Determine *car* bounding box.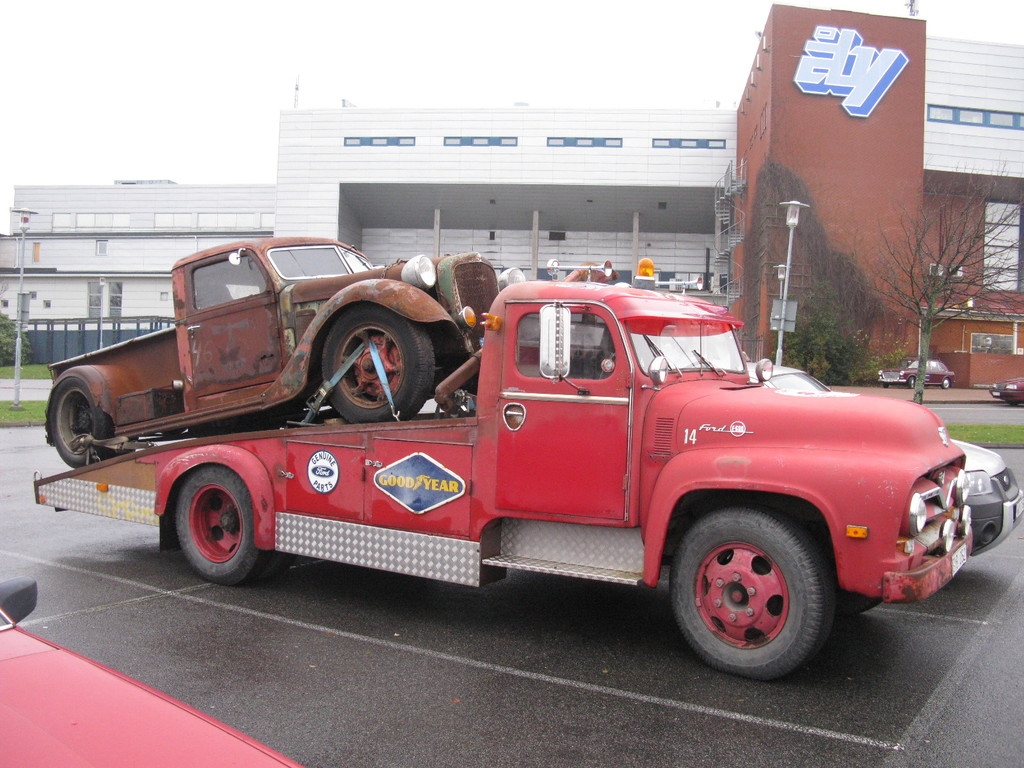
Determined: locate(877, 360, 958, 389).
